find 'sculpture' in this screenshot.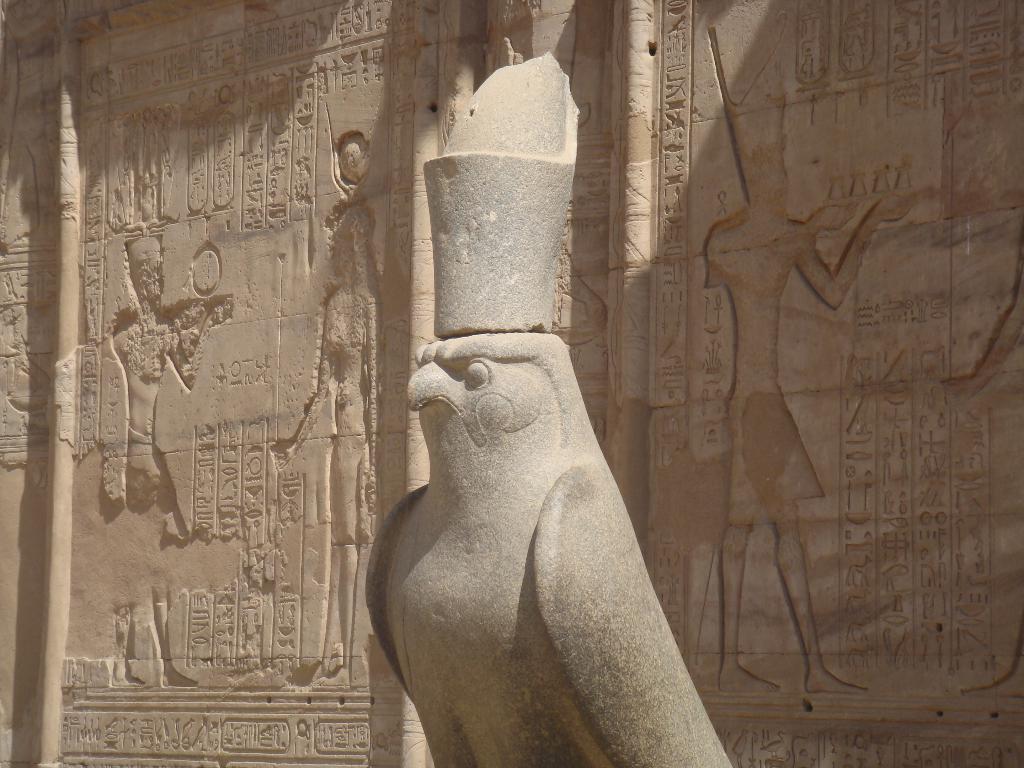
The bounding box for 'sculpture' is rect(330, 28, 760, 767).
